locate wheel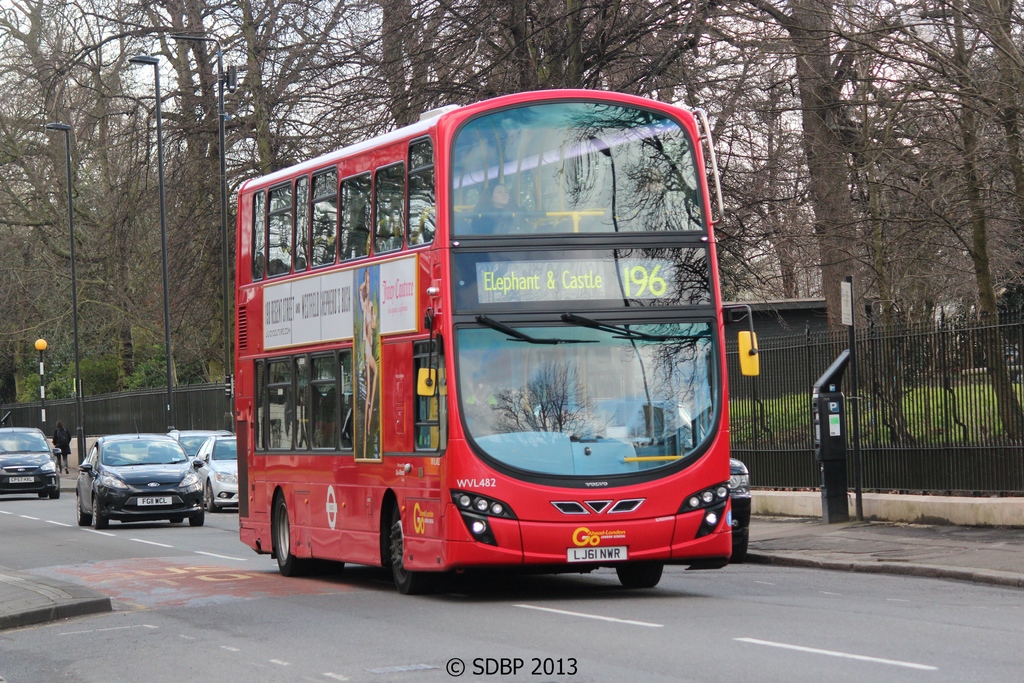
(253,486,307,572)
